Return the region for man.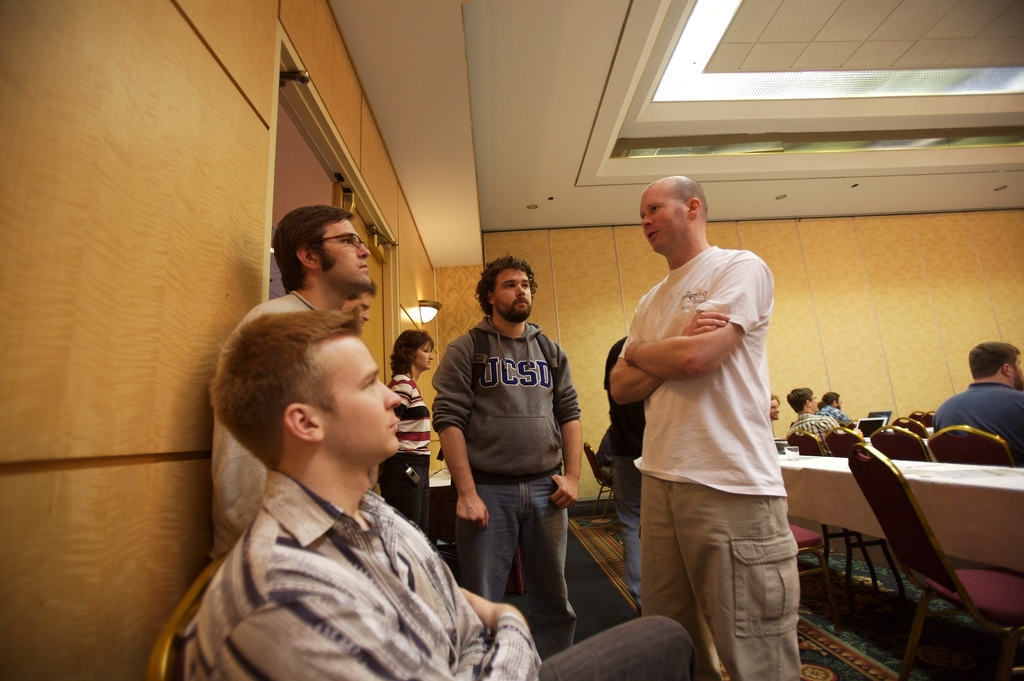
bbox(785, 382, 844, 451).
